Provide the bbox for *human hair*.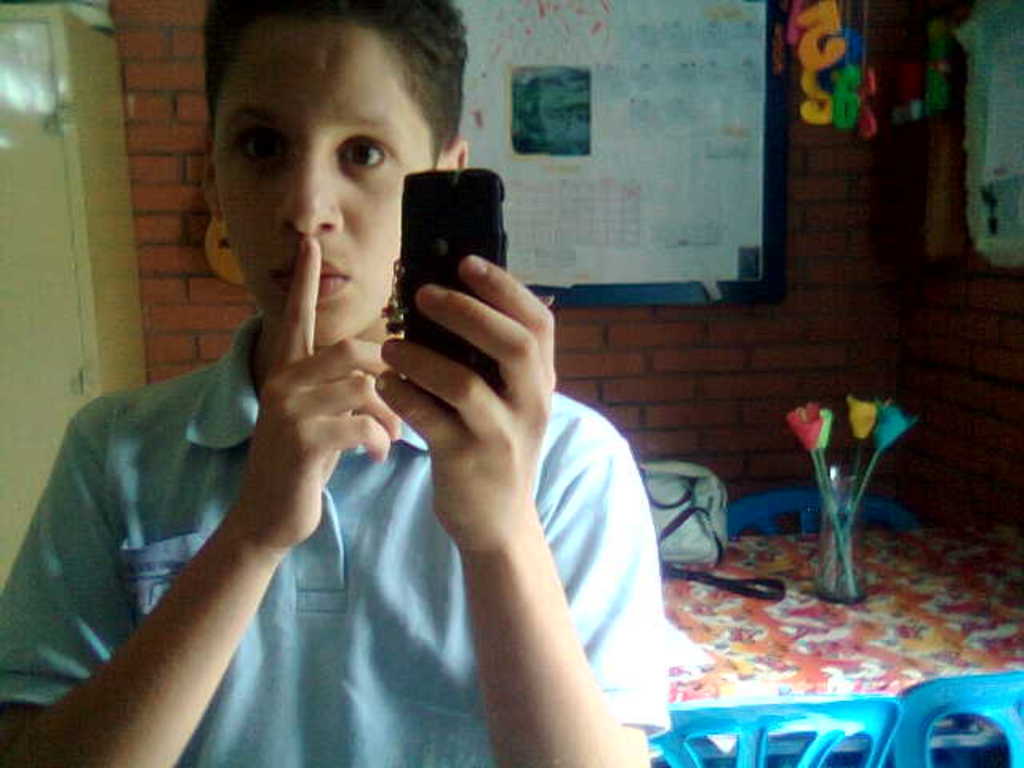
bbox(202, 11, 451, 190).
